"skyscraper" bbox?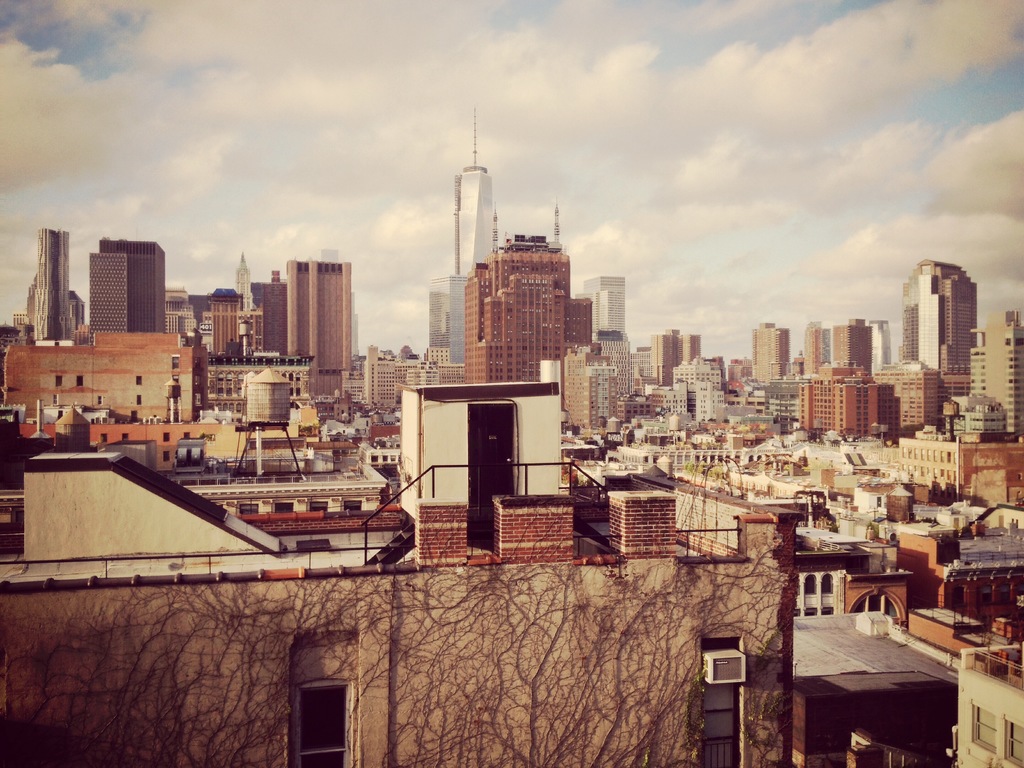
select_region(895, 239, 996, 403)
